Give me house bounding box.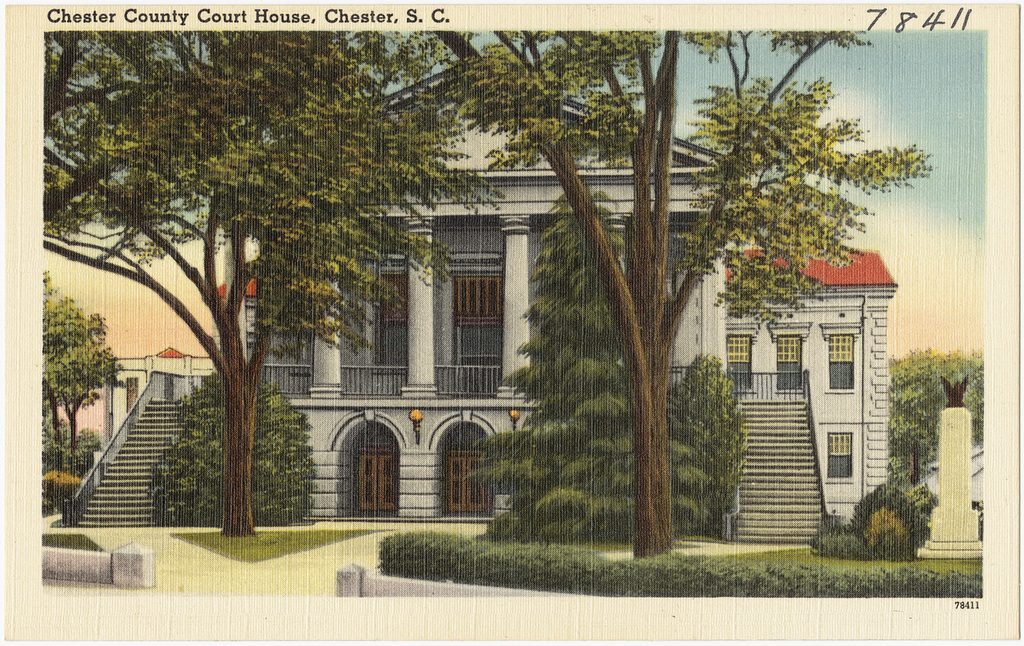
pyautogui.locateOnScreen(53, 49, 898, 546).
